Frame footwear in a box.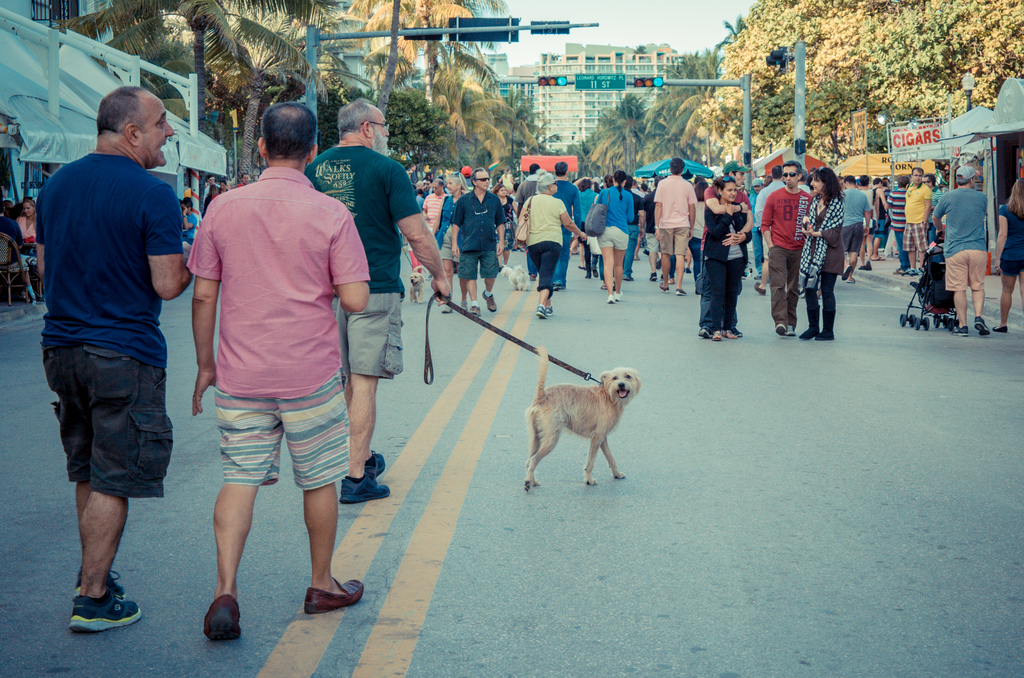
730,325,743,337.
